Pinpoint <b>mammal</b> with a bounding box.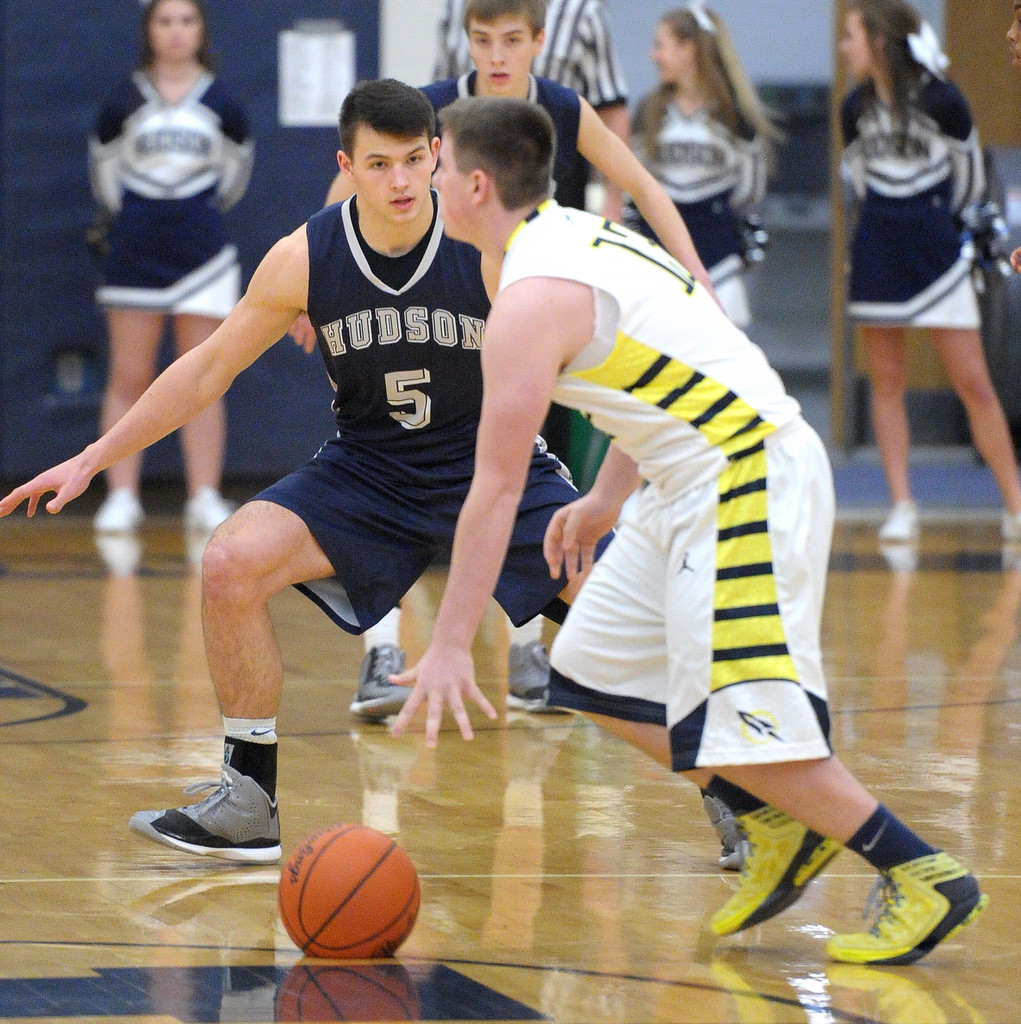
{"left": 426, "top": 0, "right": 636, "bottom": 466}.
